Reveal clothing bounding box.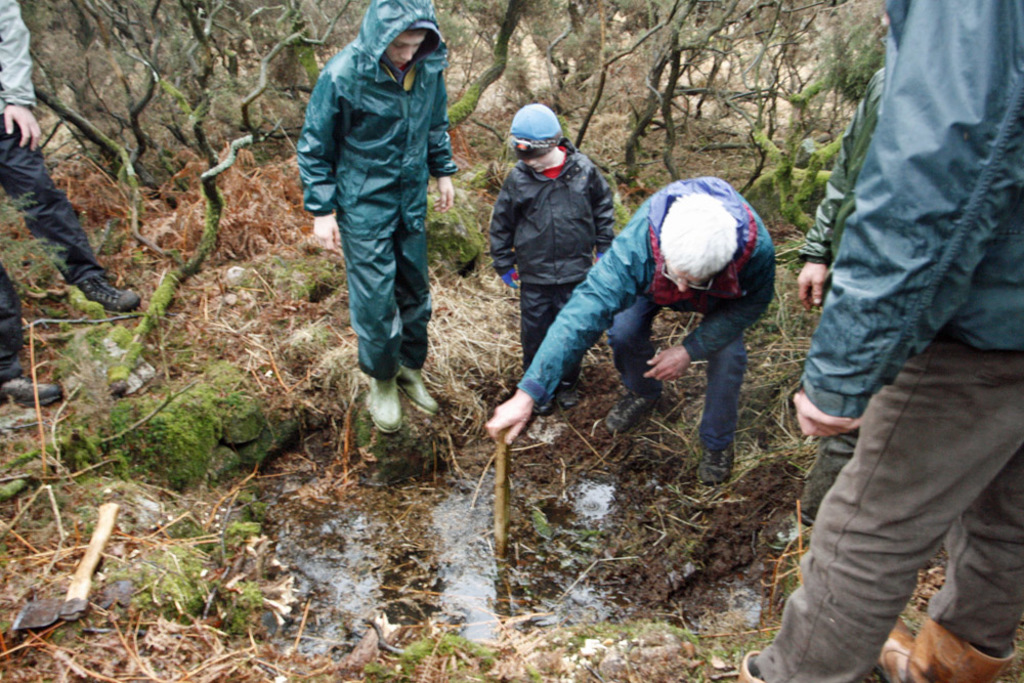
Revealed: <bbox>292, 0, 463, 427</bbox>.
